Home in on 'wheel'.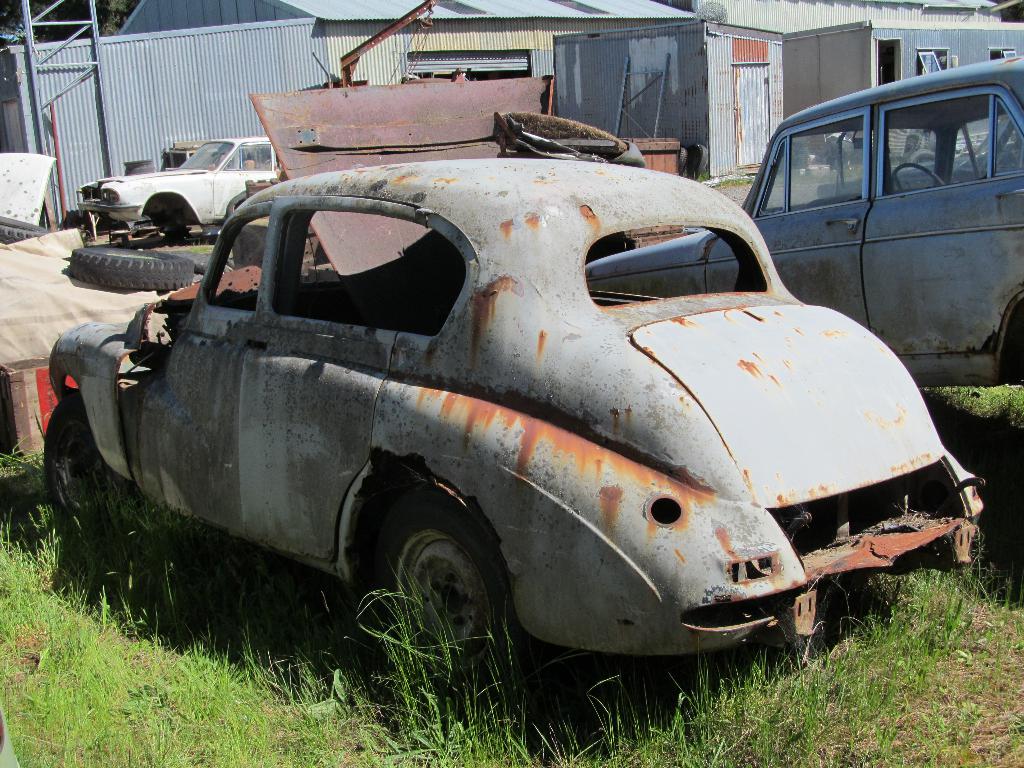
Homed in at pyautogui.locateOnScreen(892, 164, 945, 188).
